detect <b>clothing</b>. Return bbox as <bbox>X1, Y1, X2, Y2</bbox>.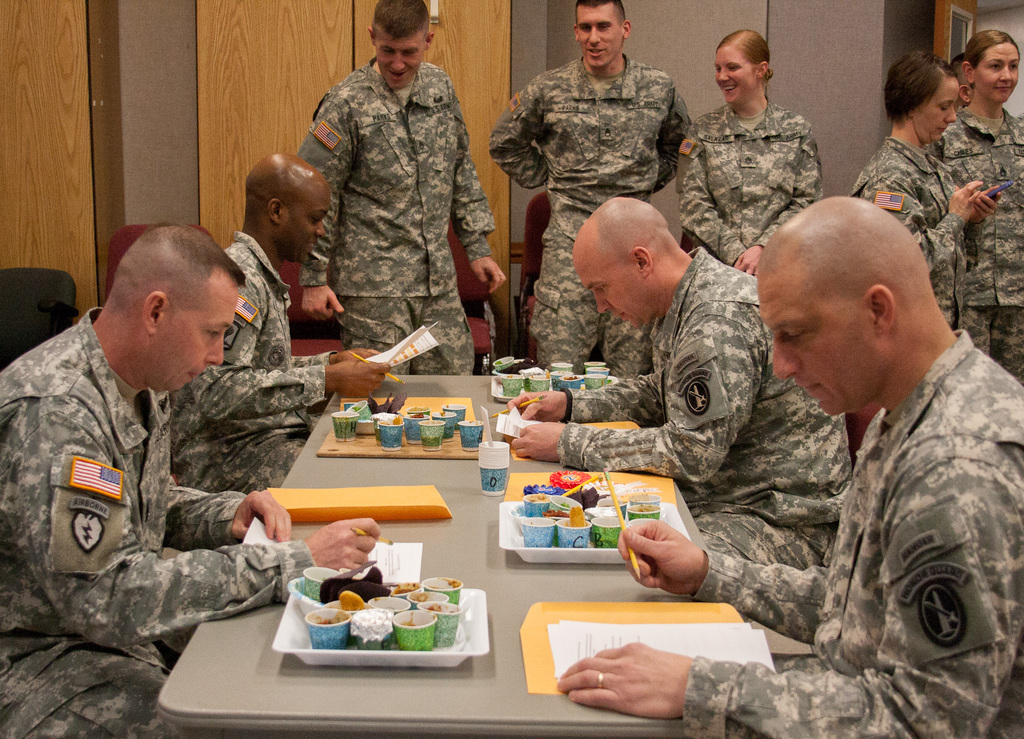
<bbox>942, 91, 1023, 362</bbox>.
